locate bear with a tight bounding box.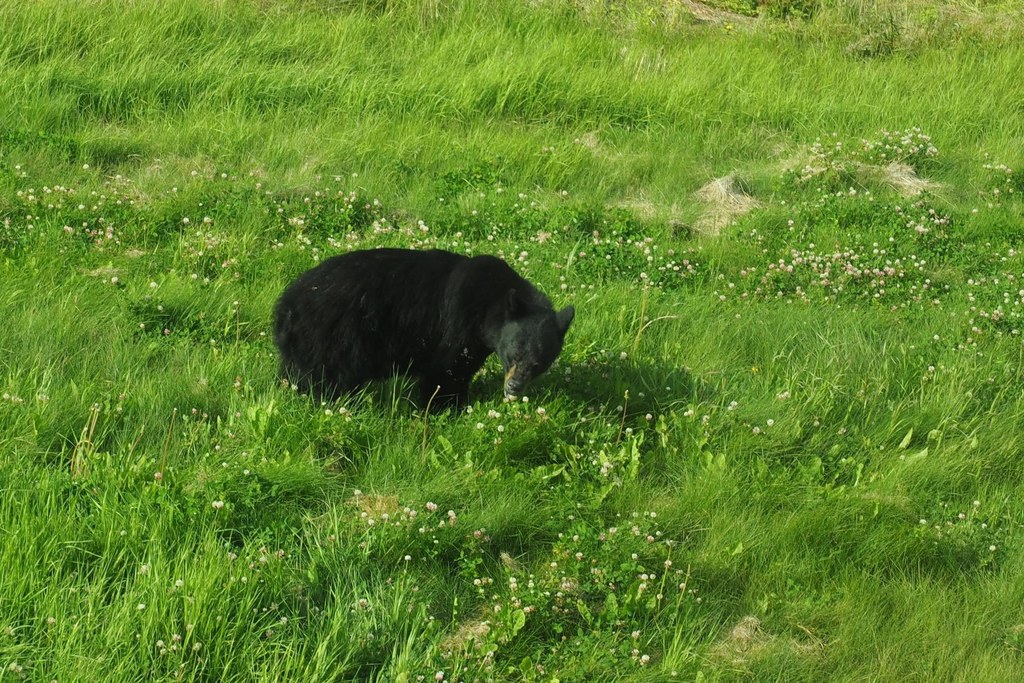
267/248/576/416.
